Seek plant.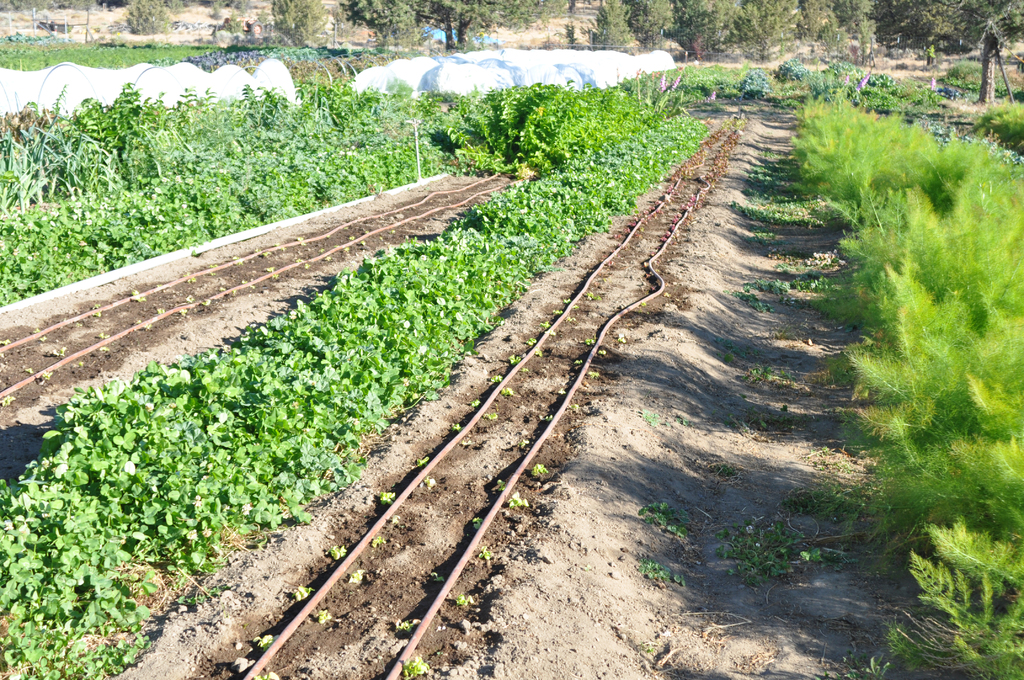
box=[502, 387, 520, 398].
